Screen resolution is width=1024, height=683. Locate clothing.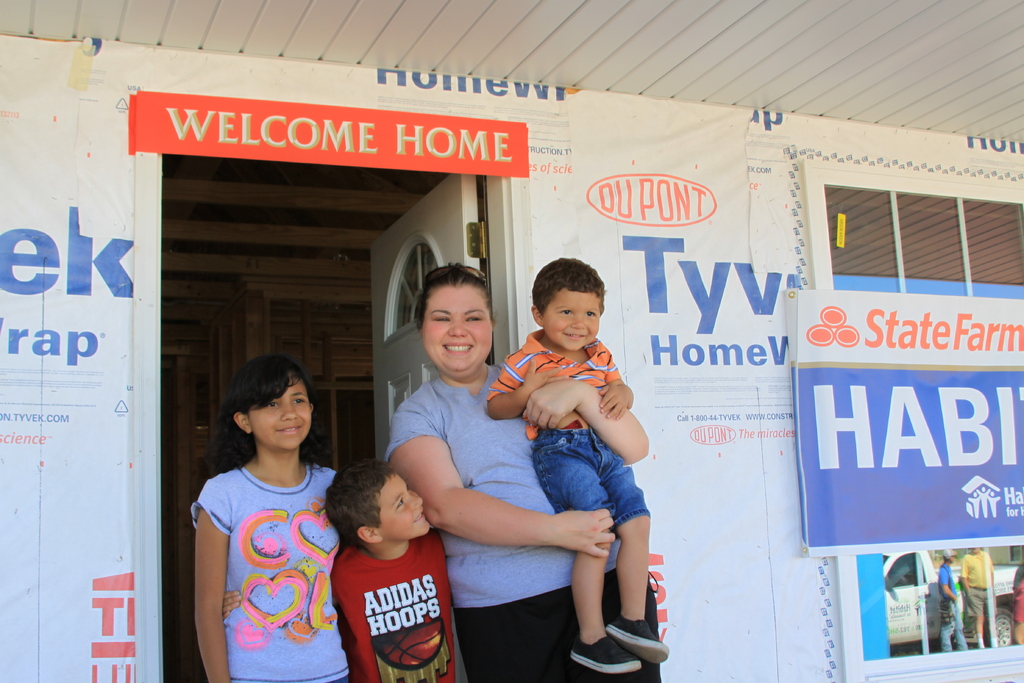
194,430,351,671.
